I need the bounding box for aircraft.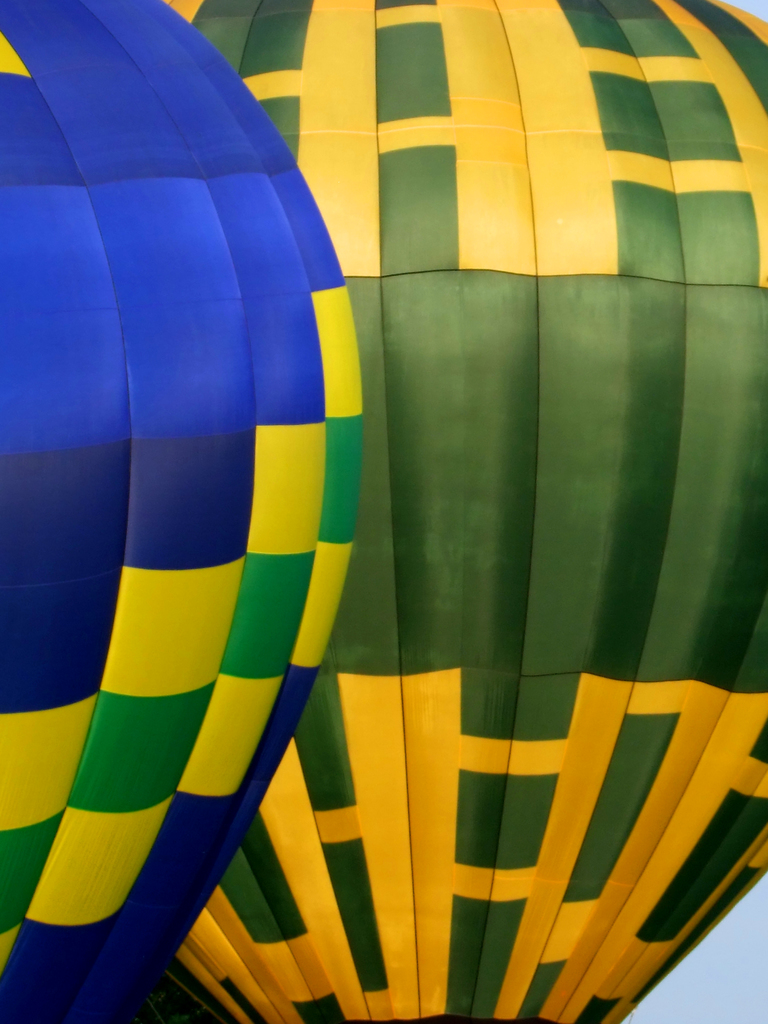
Here it is: bbox=(0, 3, 360, 1023).
